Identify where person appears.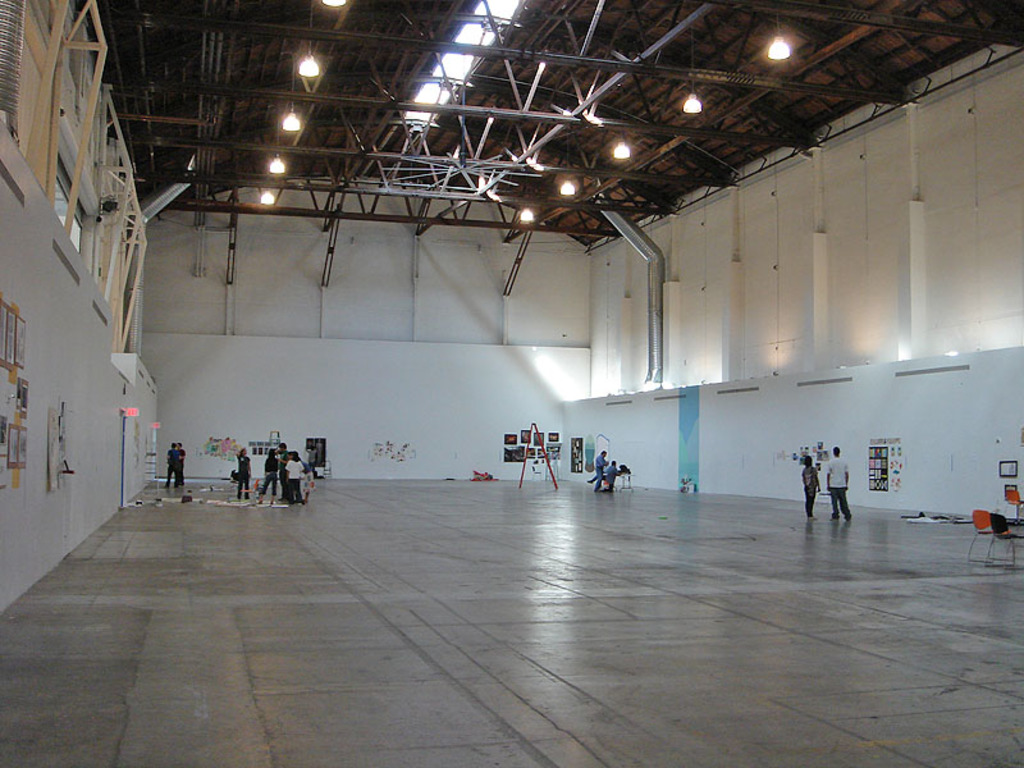
Appears at box(234, 445, 253, 499).
